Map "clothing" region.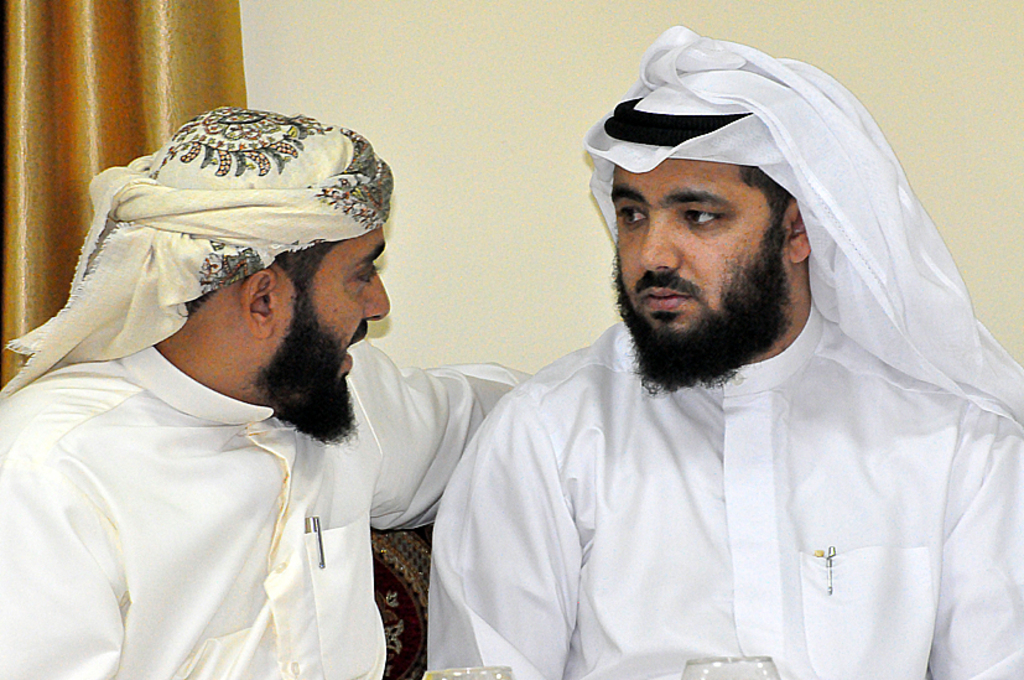
Mapped to [1,126,525,679].
